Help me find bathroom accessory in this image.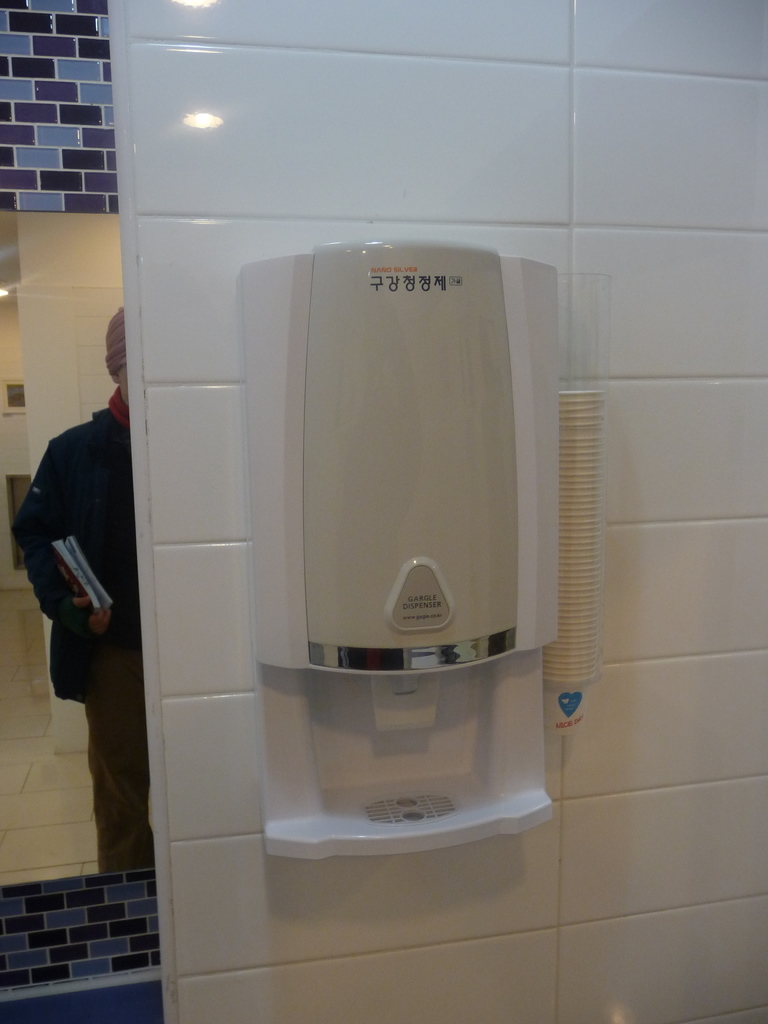
Found it: locate(564, 379, 610, 727).
